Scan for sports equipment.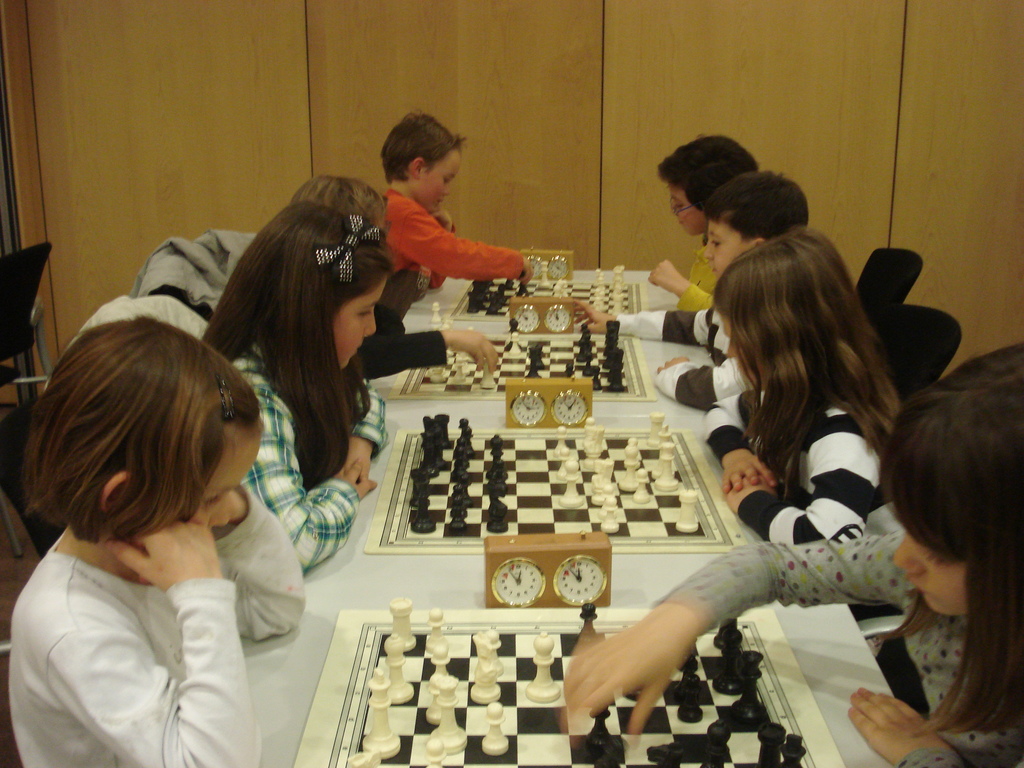
Scan result: bbox=(429, 295, 445, 326).
